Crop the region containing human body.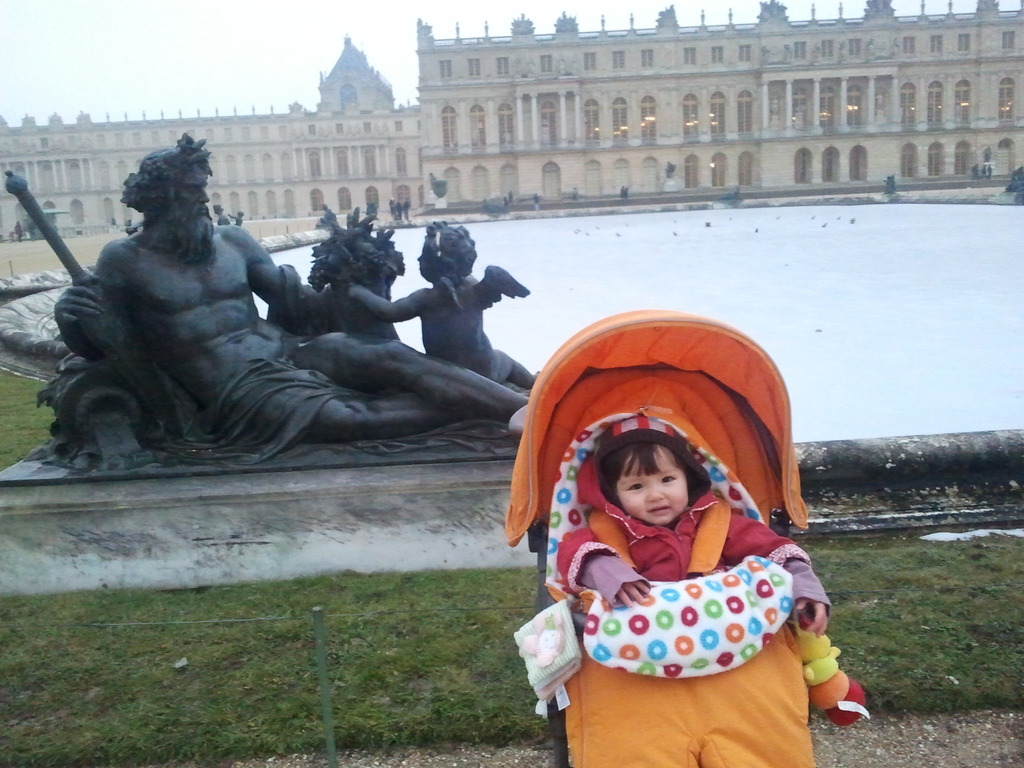
Crop region: [x1=986, y1=164, x2=993, y2=177].
